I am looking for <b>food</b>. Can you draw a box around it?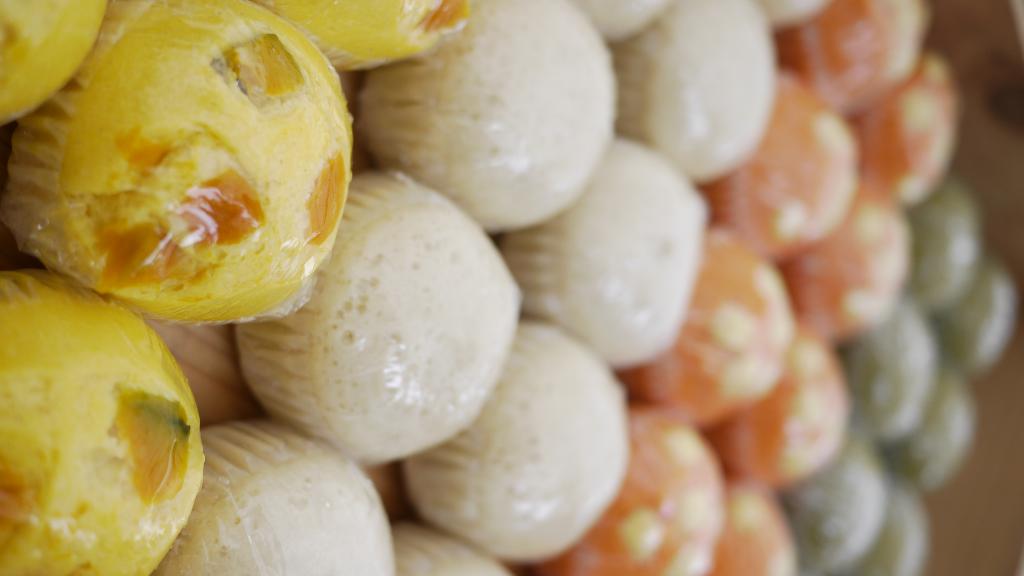
Sure, the bounding box is locate(395, 524, 506, 575).
